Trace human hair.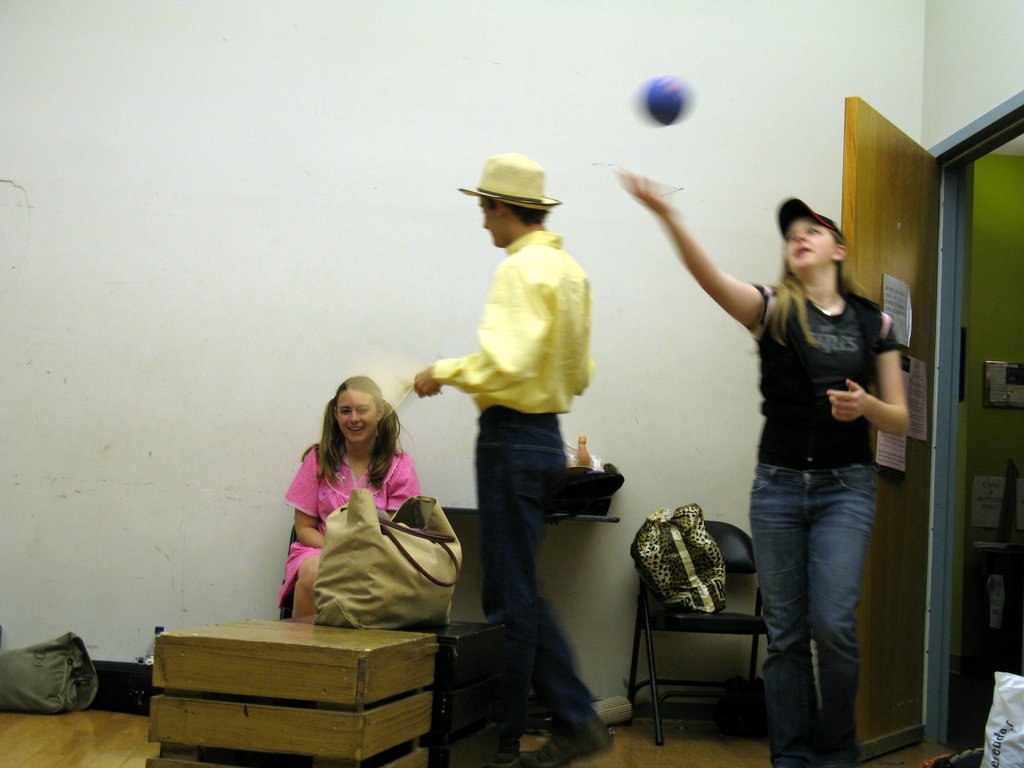
Traced to <region>476, 197, 544, 221</region>.
